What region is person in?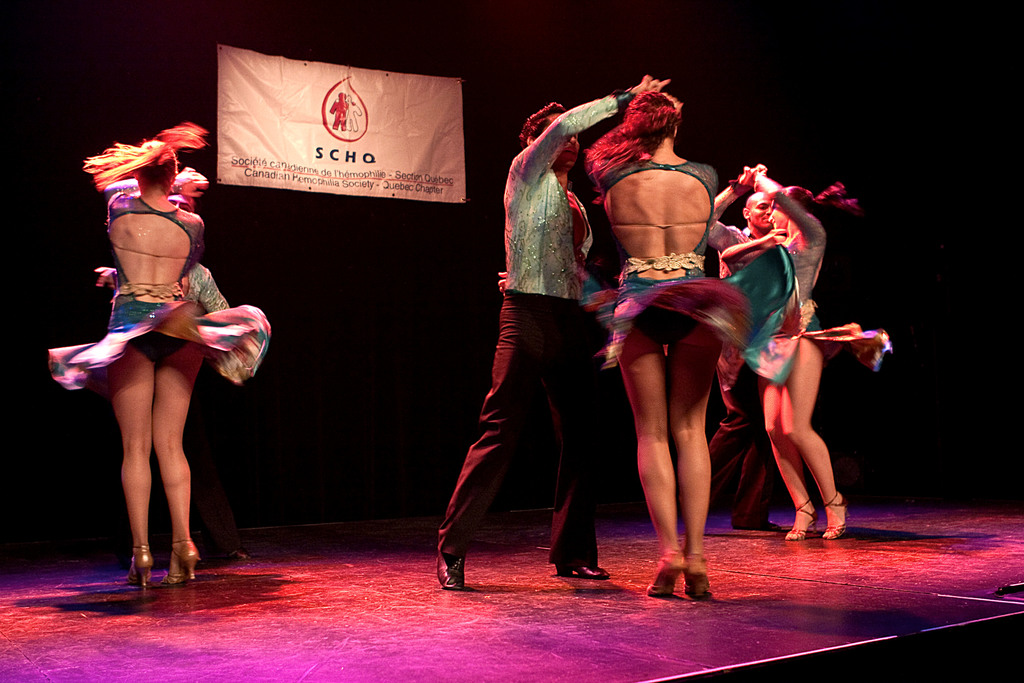
detection(431, 70, 650, 589).
